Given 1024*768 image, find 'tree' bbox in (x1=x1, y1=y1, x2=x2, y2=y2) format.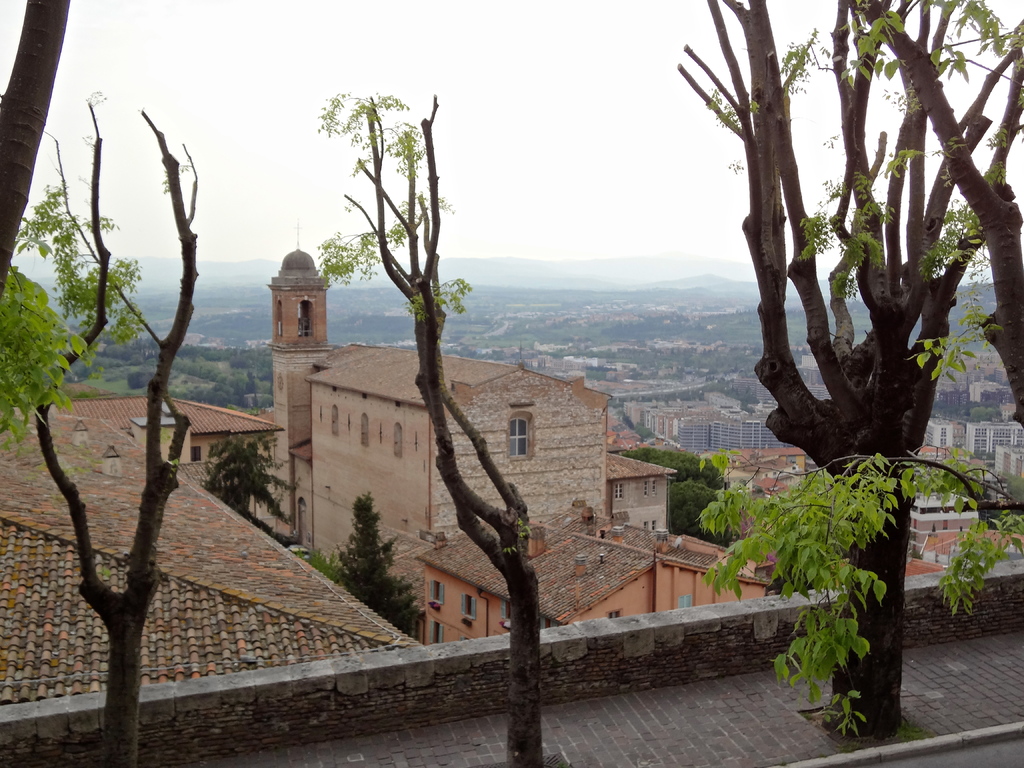
(x1=303, y1=92, x2=548, y2=767).
